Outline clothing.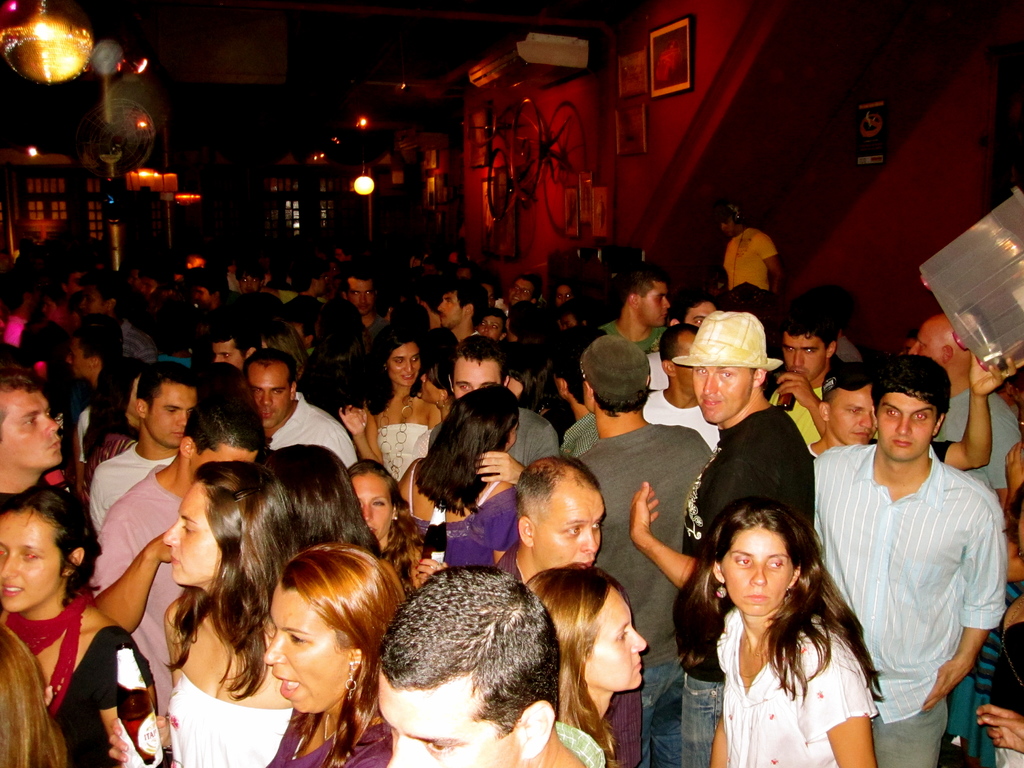
Outline: [left=578, top=418, right=715, bottom=767].
